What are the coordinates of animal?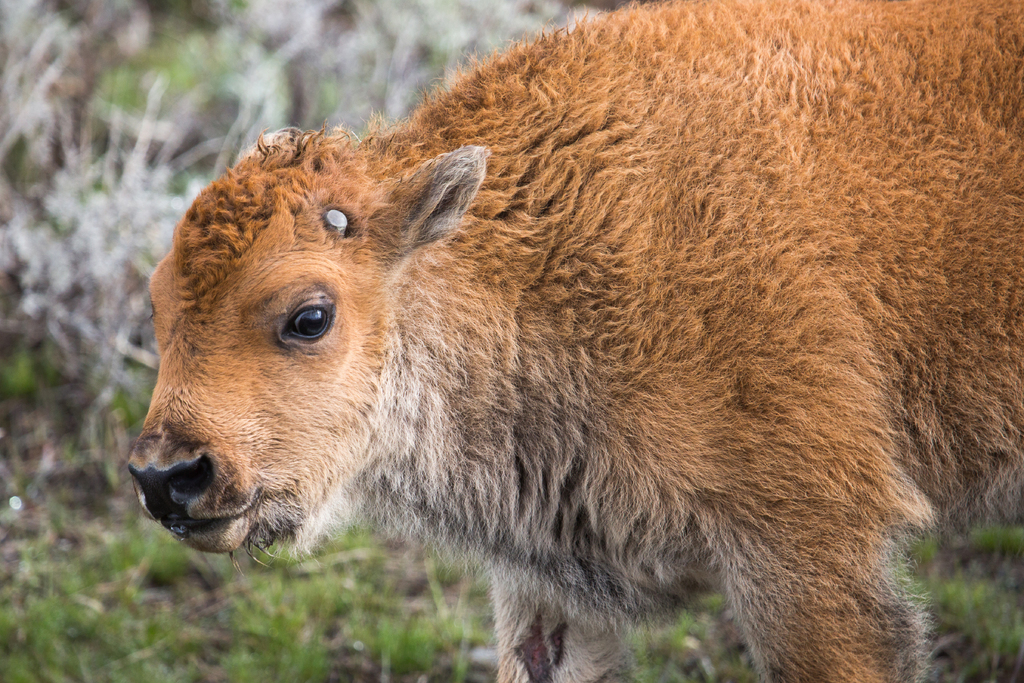
bbox=[125, 0, 1023, 682].
